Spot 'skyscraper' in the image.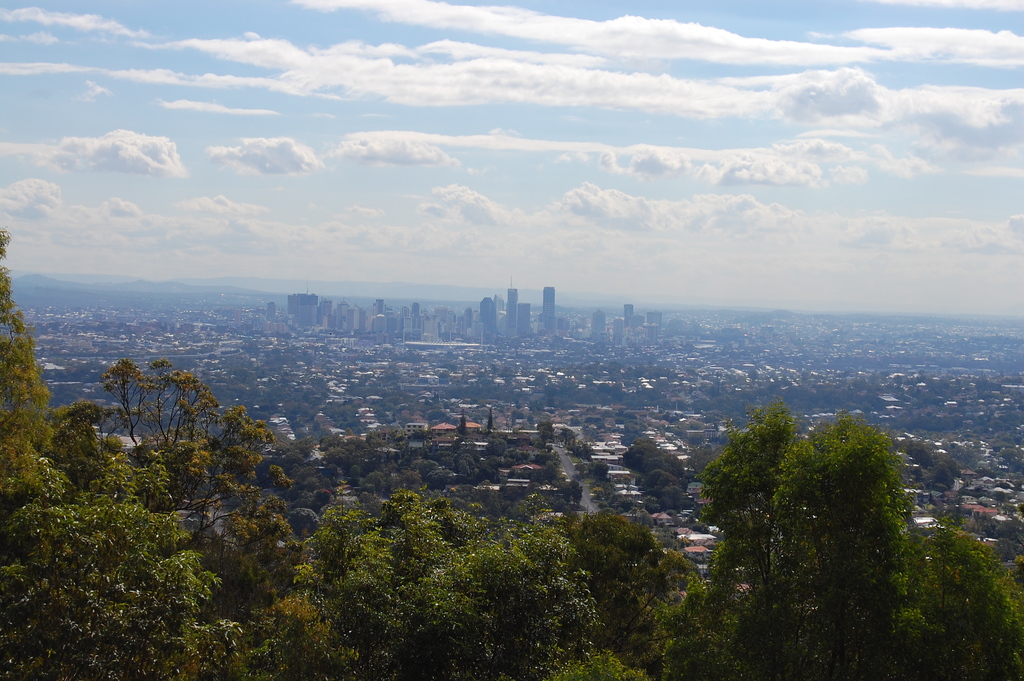
'skyscraper' found at Rect(482, 297, 492, 340).
